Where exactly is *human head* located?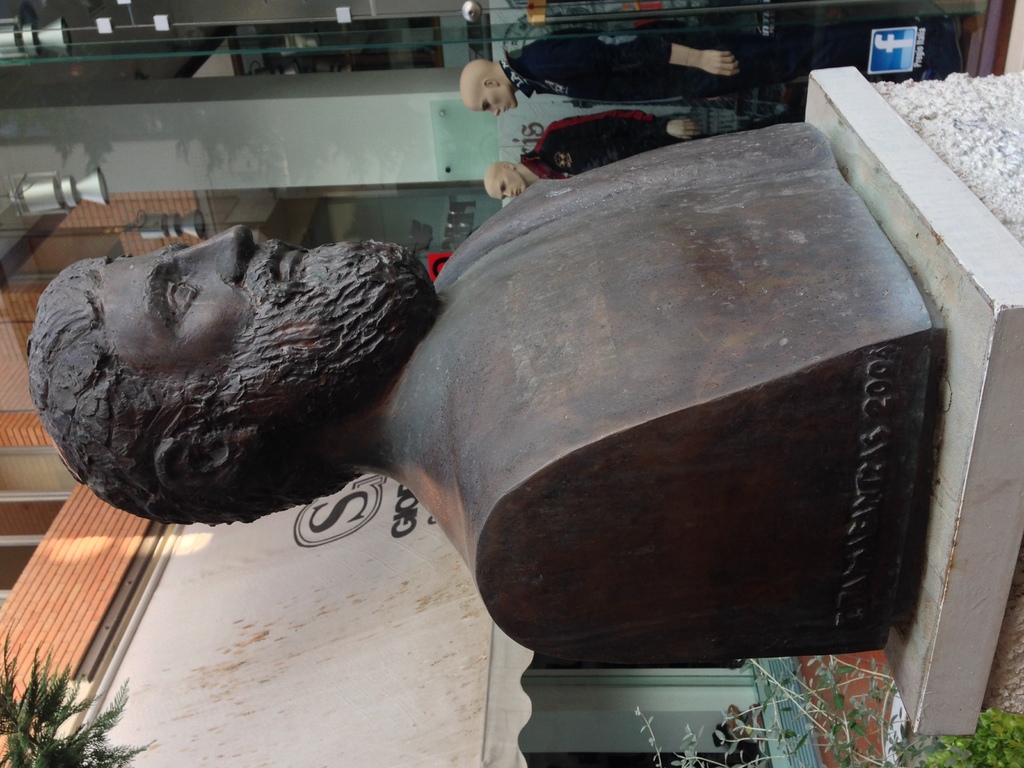
Its bounding box is bbox=(458, 57, 518, 116).
